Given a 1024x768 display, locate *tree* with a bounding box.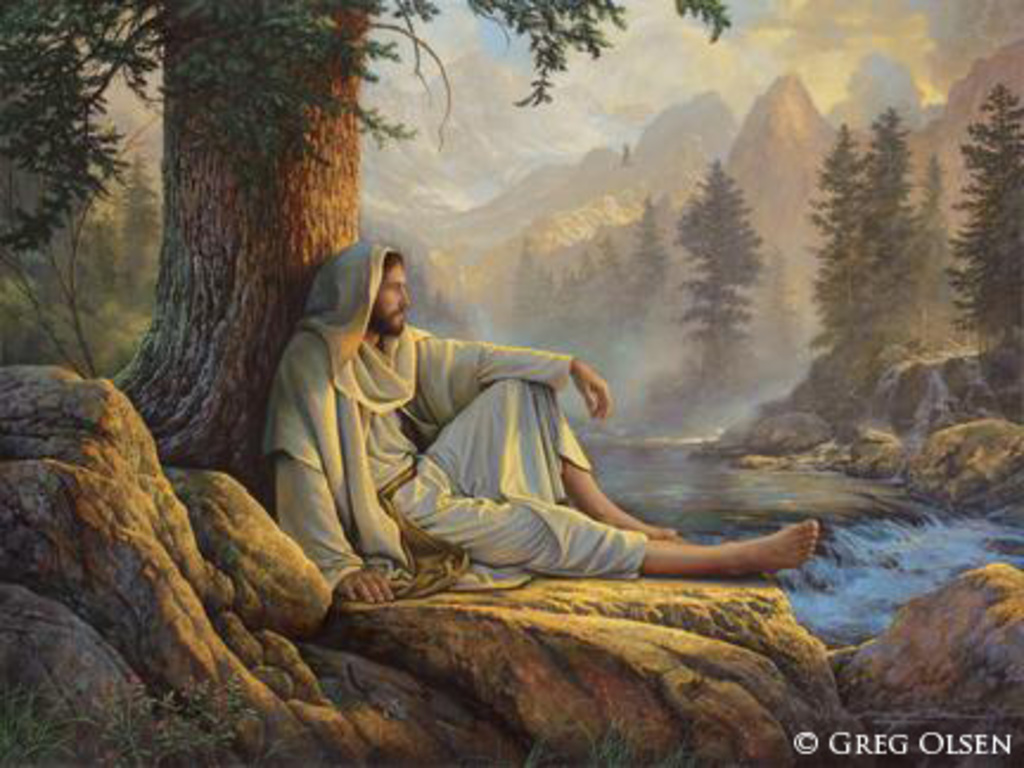
Located: 958:78:1022:351.
